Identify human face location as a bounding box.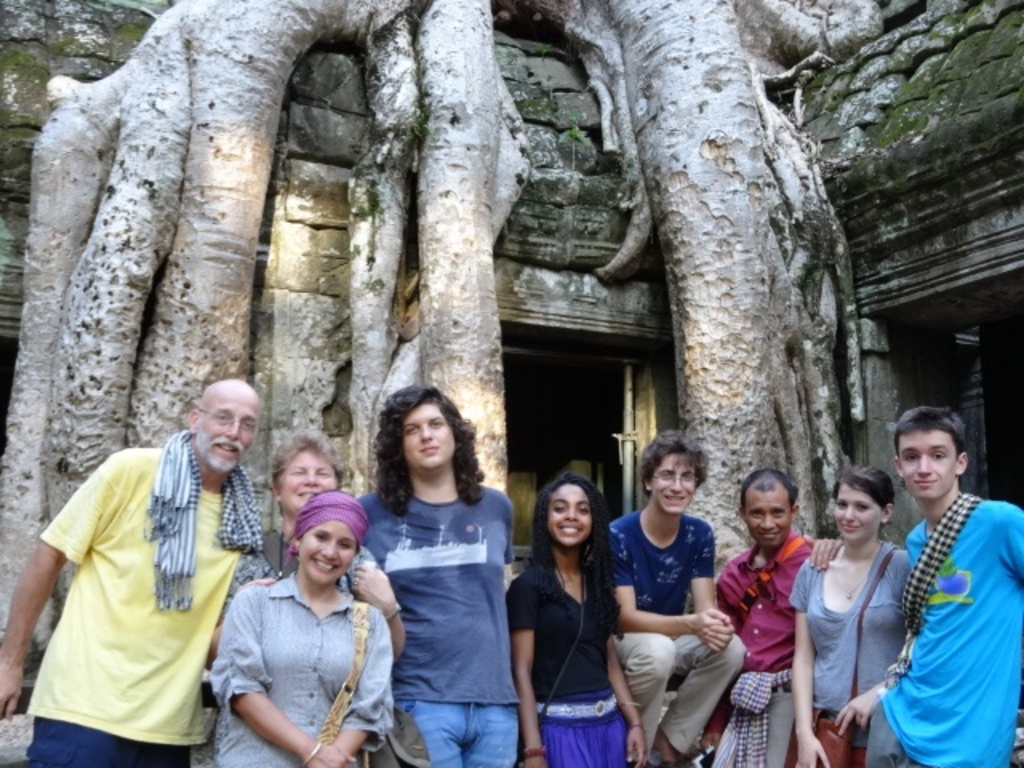
197, 389, 258, 467.
